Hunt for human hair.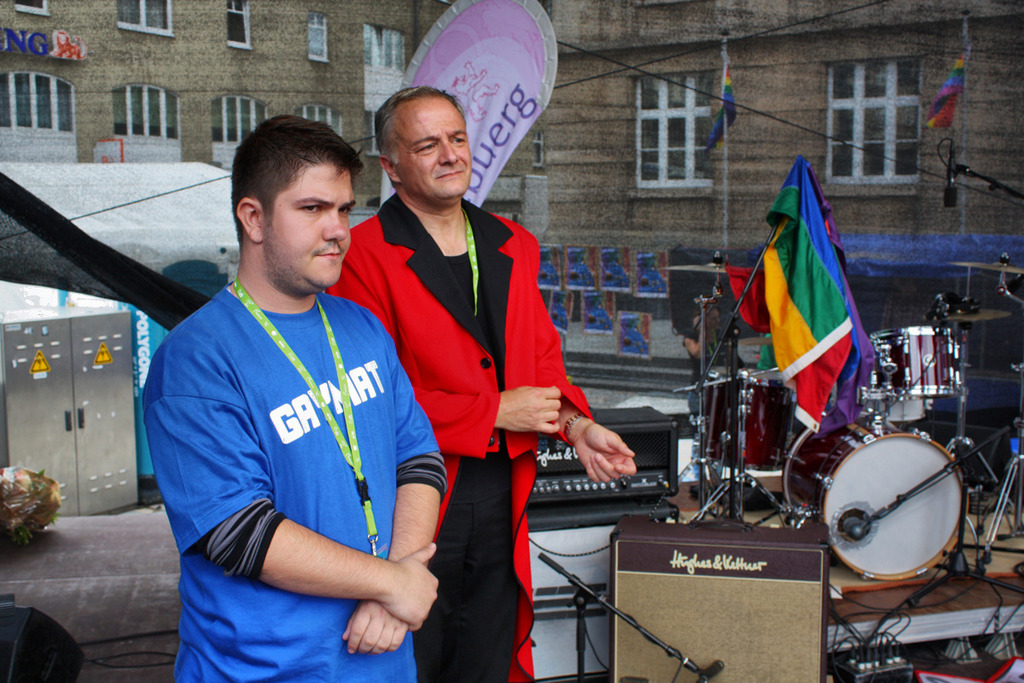
Hunted down at region(371, 82, 465, 159).
